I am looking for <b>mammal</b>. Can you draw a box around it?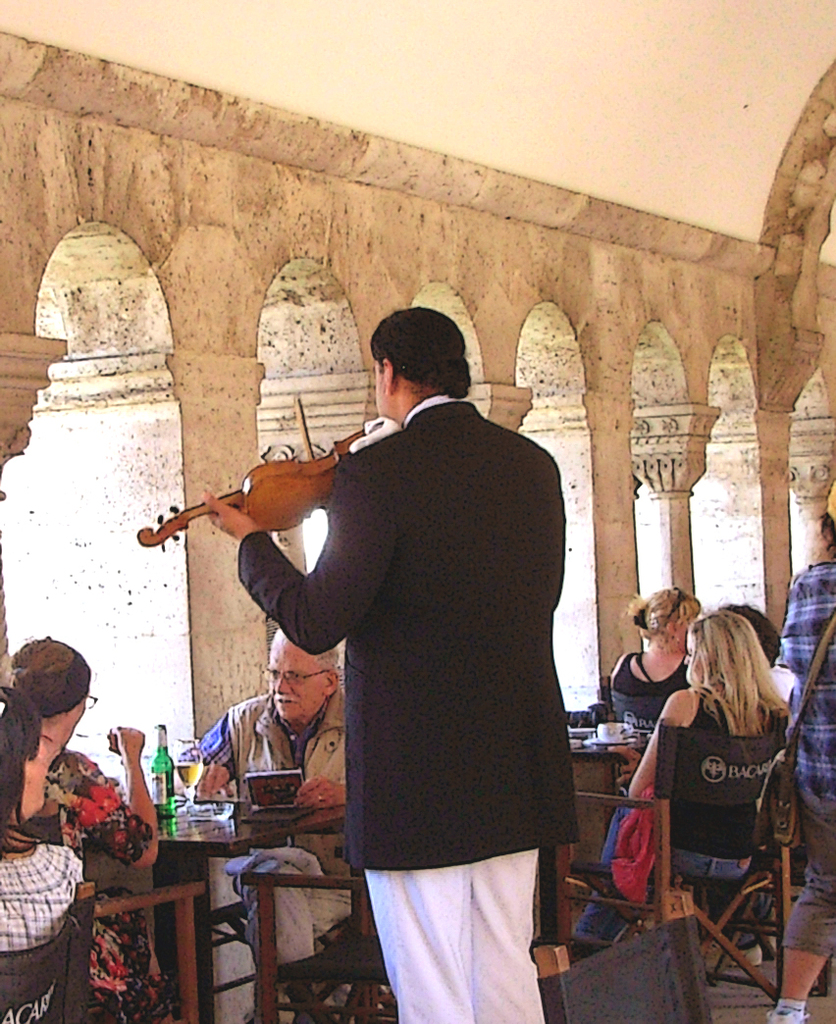
Sure, the bounding box is pyautogui.locateOnScreen(177, 621, 350, 1023).
